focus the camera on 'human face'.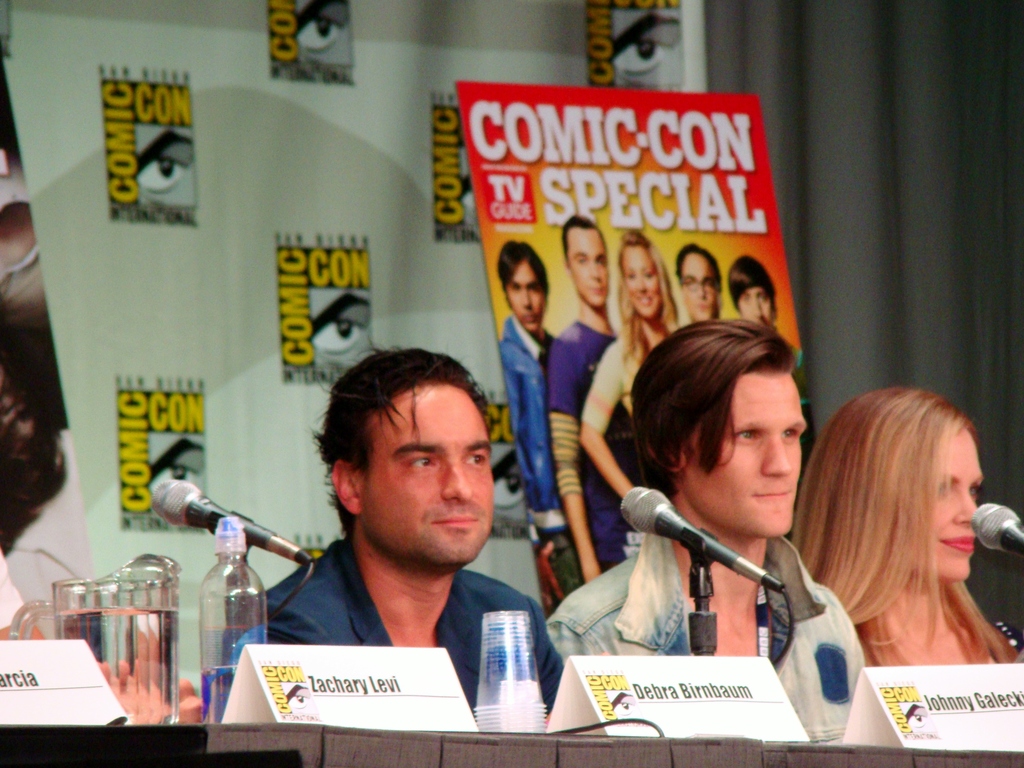
Focus region: x1=740, y1=289, x2=774, y2=326.
